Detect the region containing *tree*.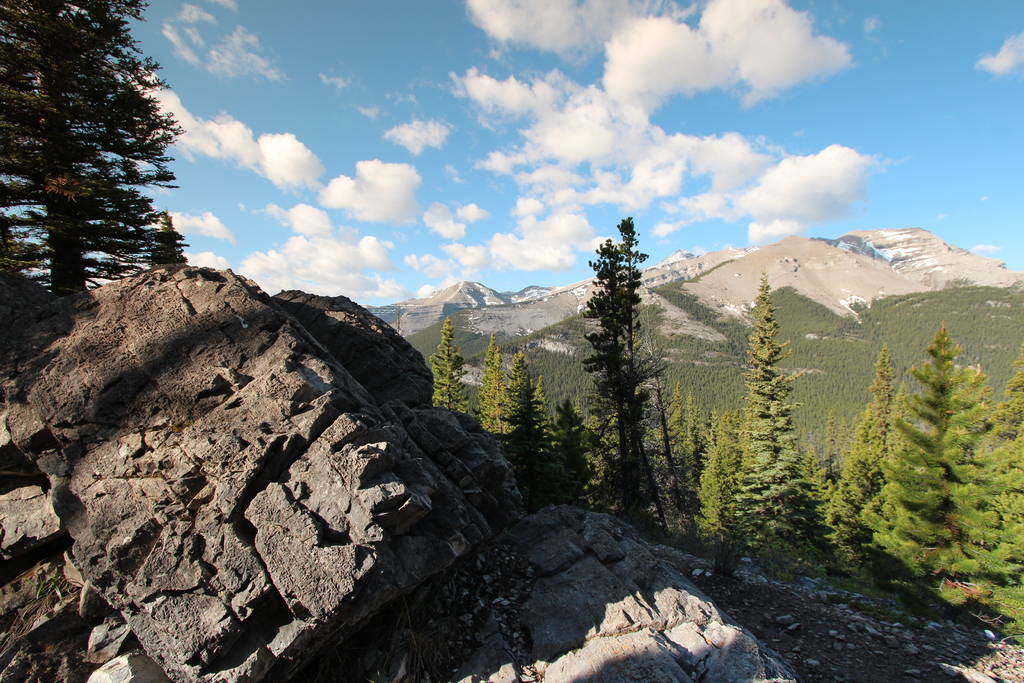
(left=474, top=334, right=515, bottom=439).
